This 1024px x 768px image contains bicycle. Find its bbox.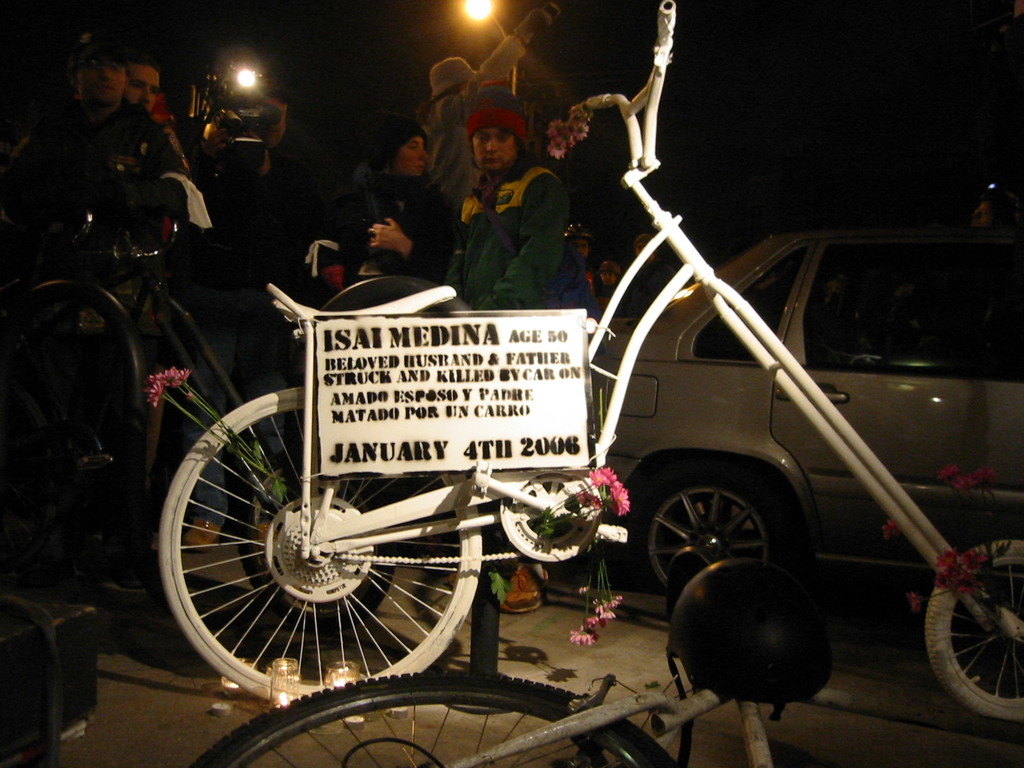
(left=179, top=661, right=1023, bottom=767).
